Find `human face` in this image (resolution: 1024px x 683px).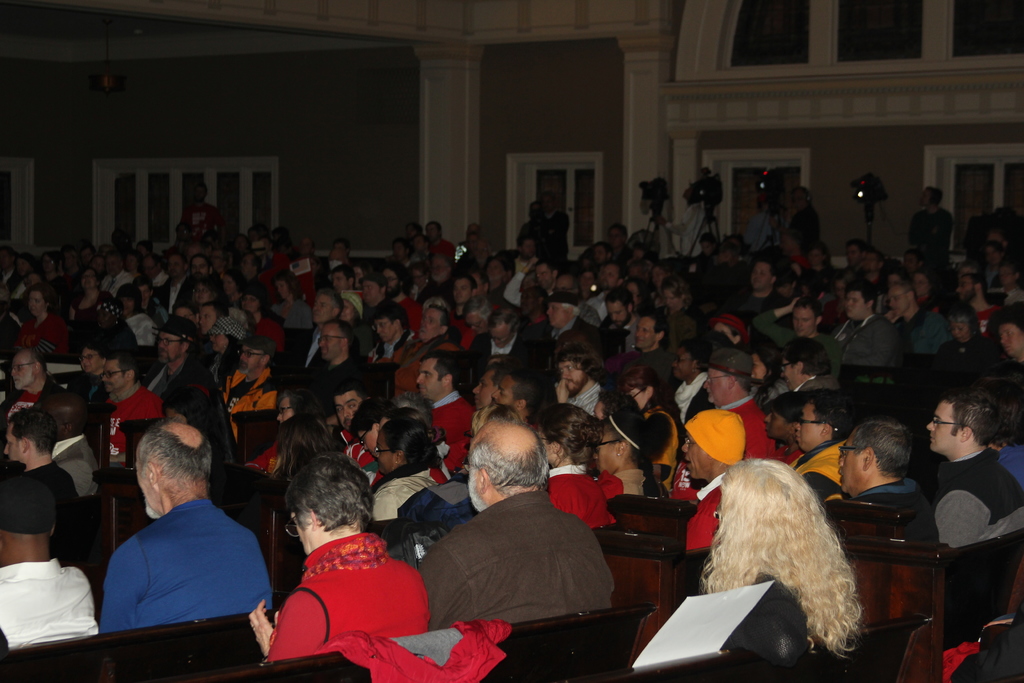
[103, 359, 123, 388].
